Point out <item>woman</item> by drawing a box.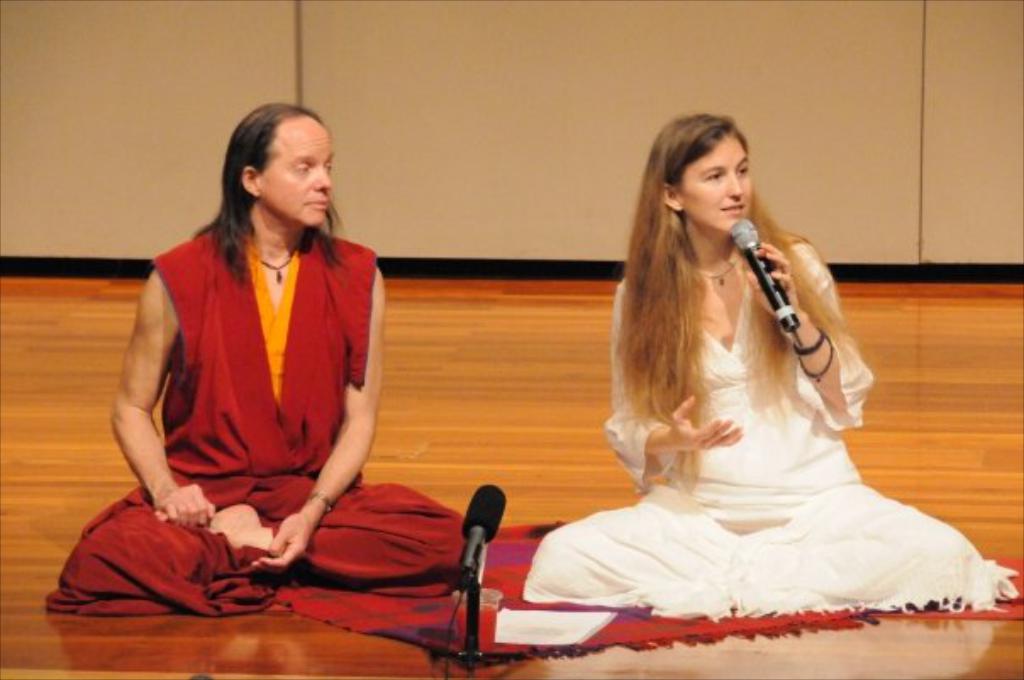
x1=514 y1=125 x2=958 y2=641.
